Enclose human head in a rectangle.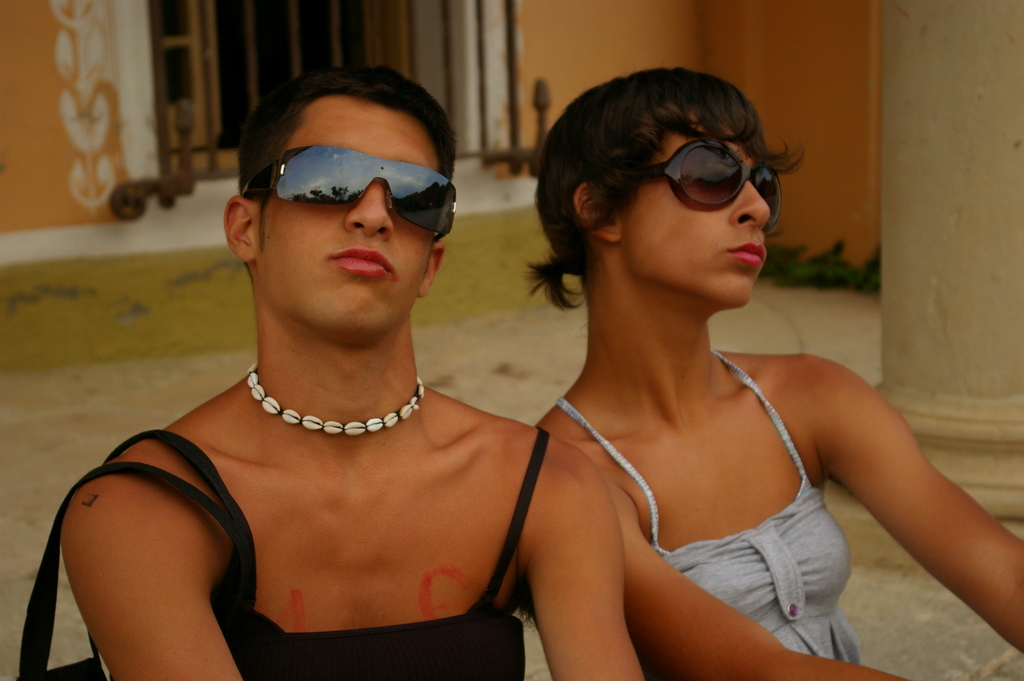
{"x1": 221, "y1": 60, "x2": 467, "y2": 363}.
